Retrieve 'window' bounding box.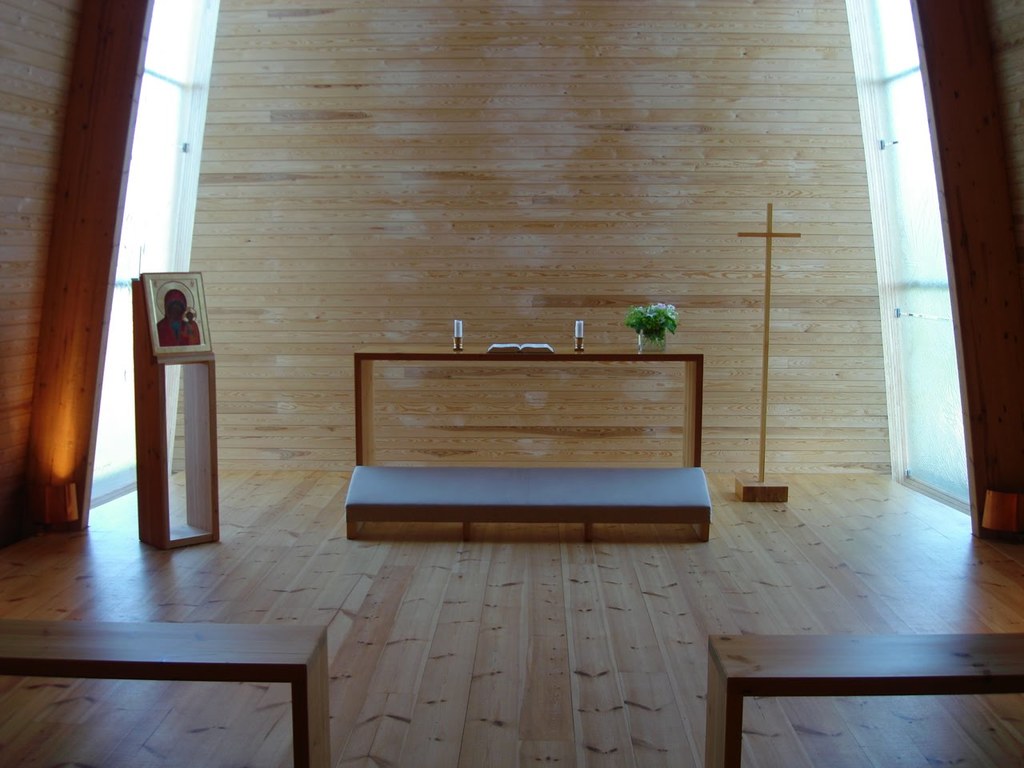
Bounding box: locate(87, 0, 225, 517).
